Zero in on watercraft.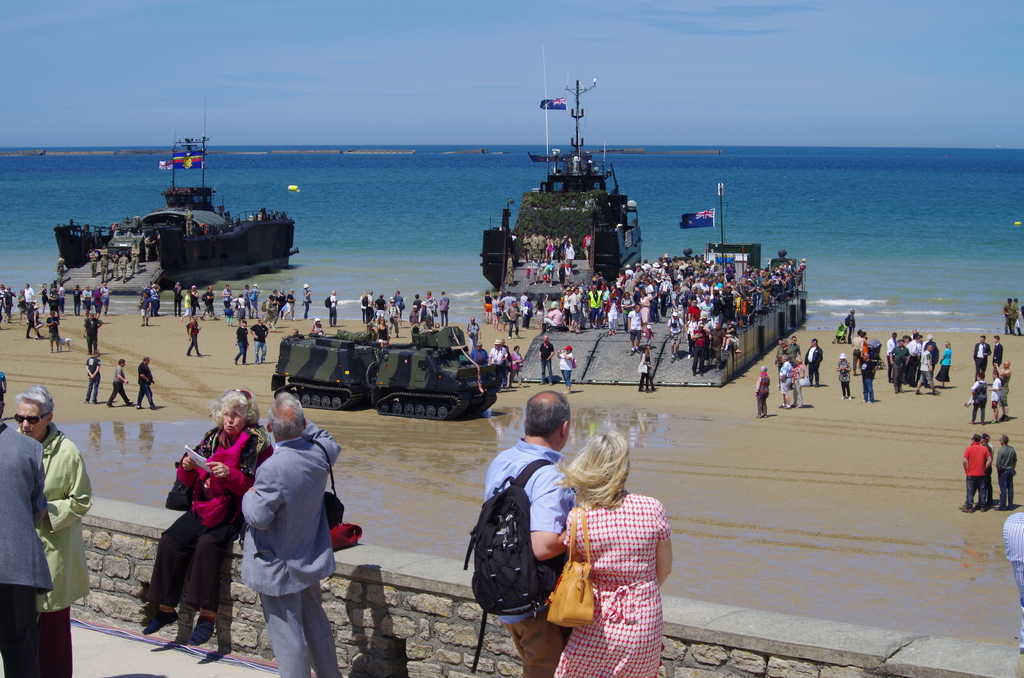
Zeroed in: (467,83,671,289).
